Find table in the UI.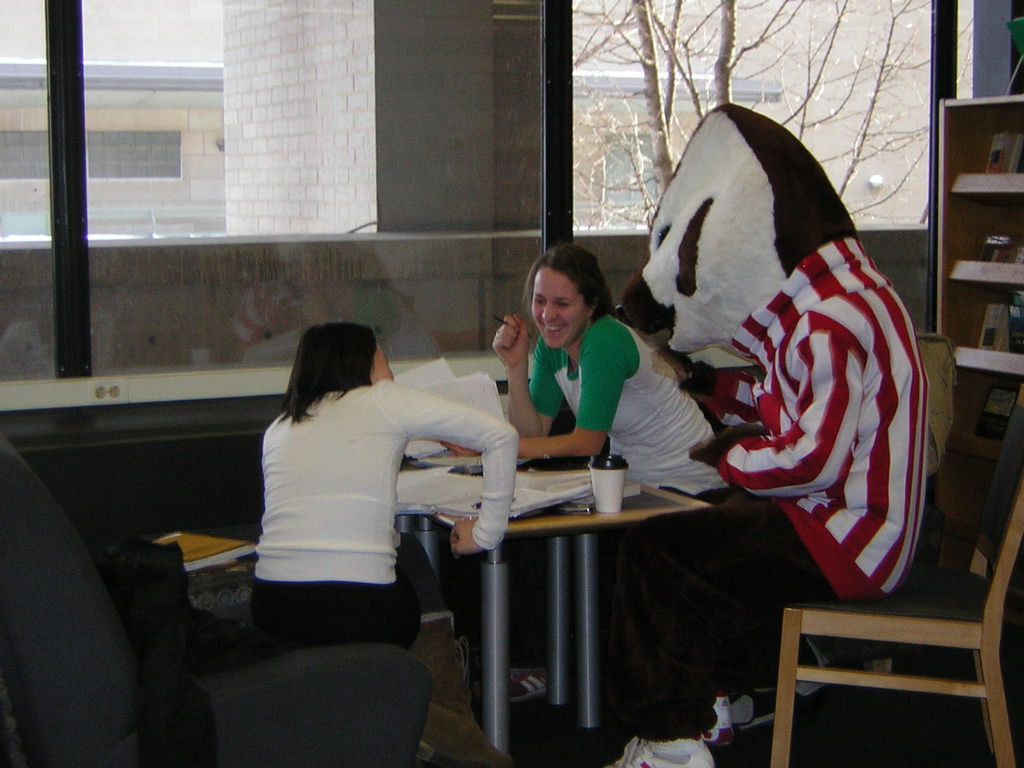
UI element at left=414, top=455, right=714, bottom=757.
